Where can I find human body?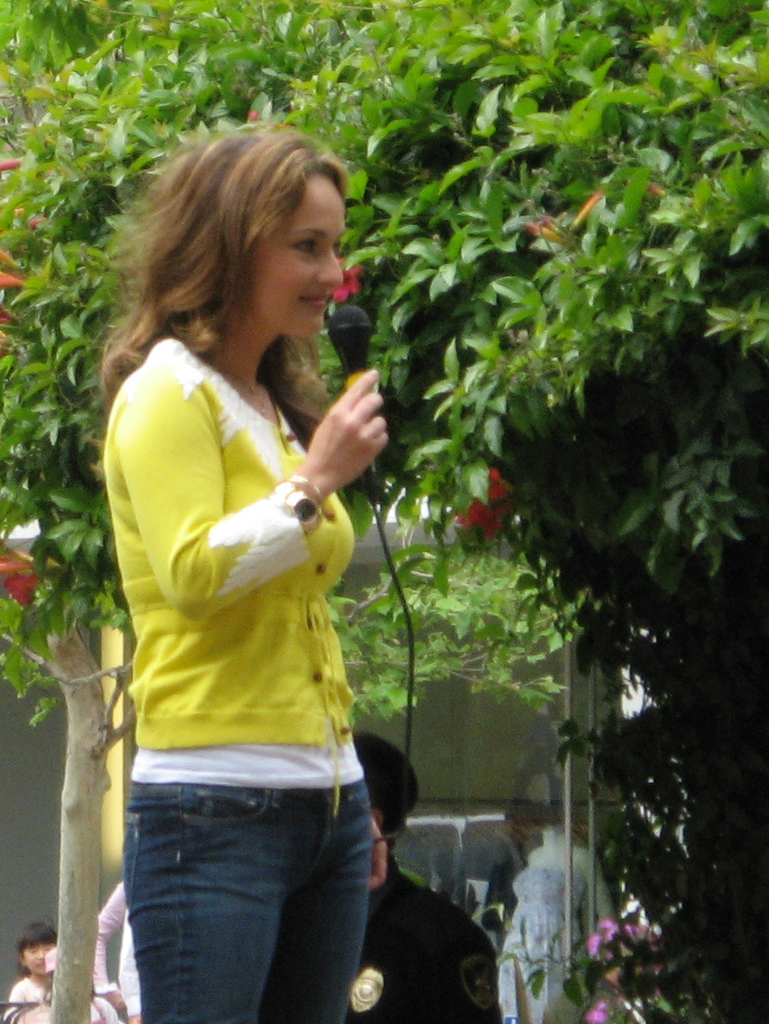
You can find it at Rect(340, 859, 497, 1023).
